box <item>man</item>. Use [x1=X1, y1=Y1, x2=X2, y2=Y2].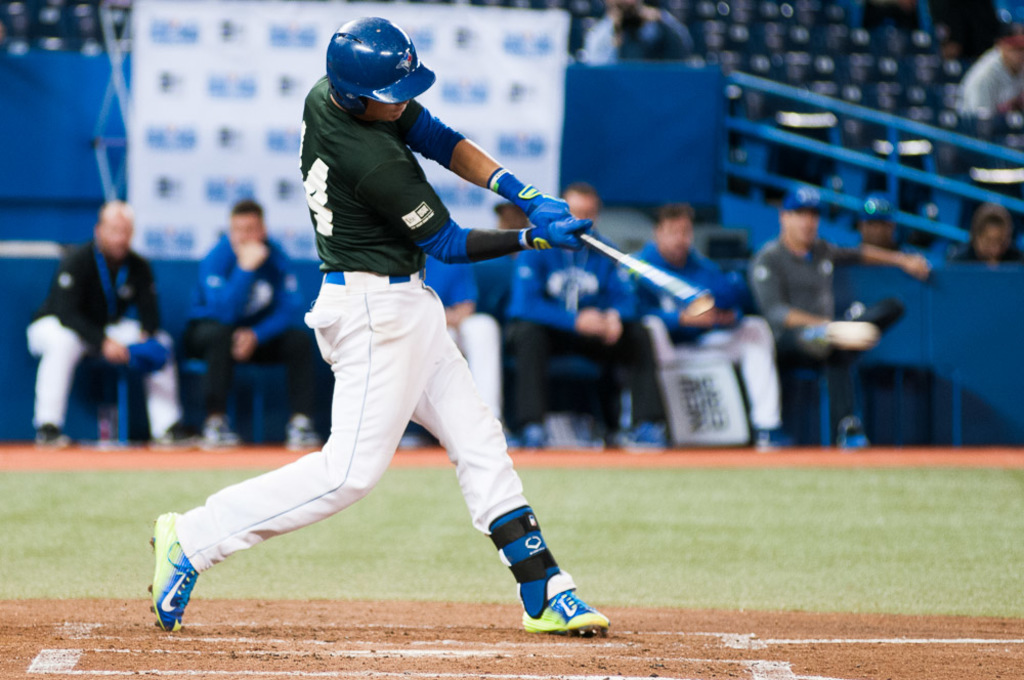
[x1=130, y1=125, x2=634, y2=644].
